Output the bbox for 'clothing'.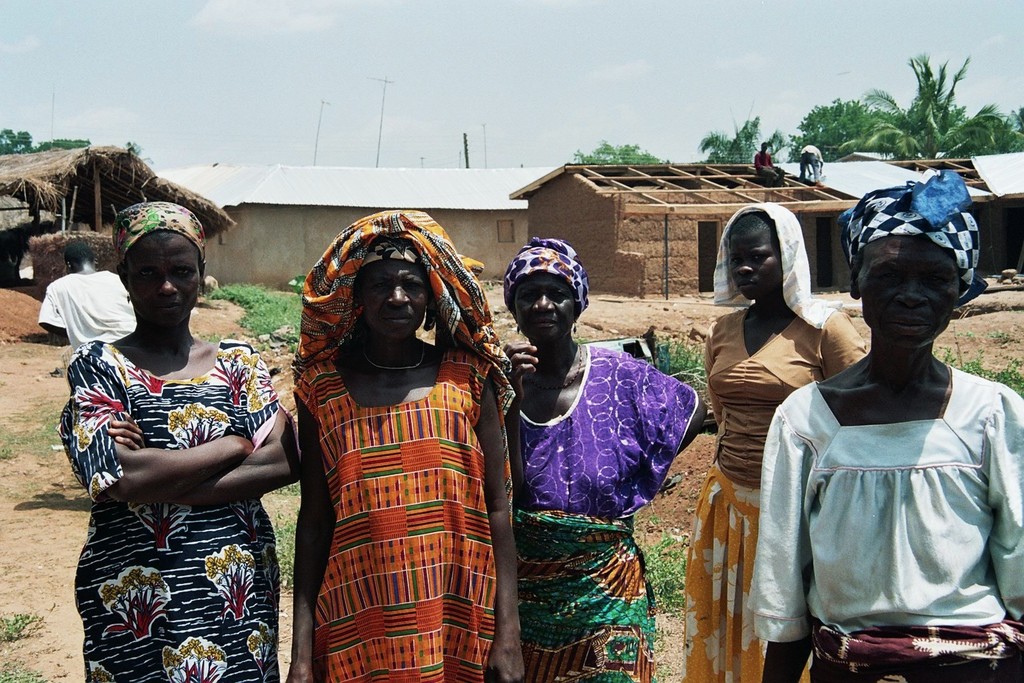
select_region(270, 233, 515, 682).
